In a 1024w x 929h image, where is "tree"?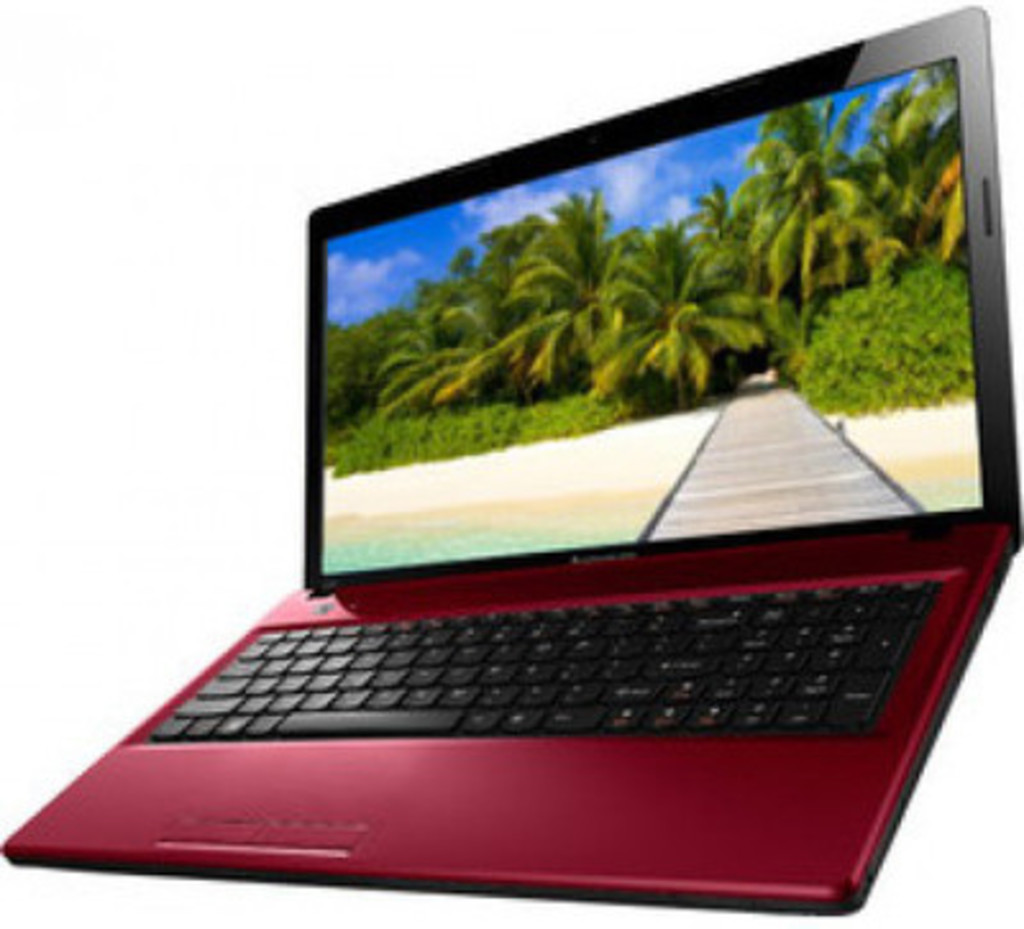
(x1=735, y1=90, x2=916, y2=340).
